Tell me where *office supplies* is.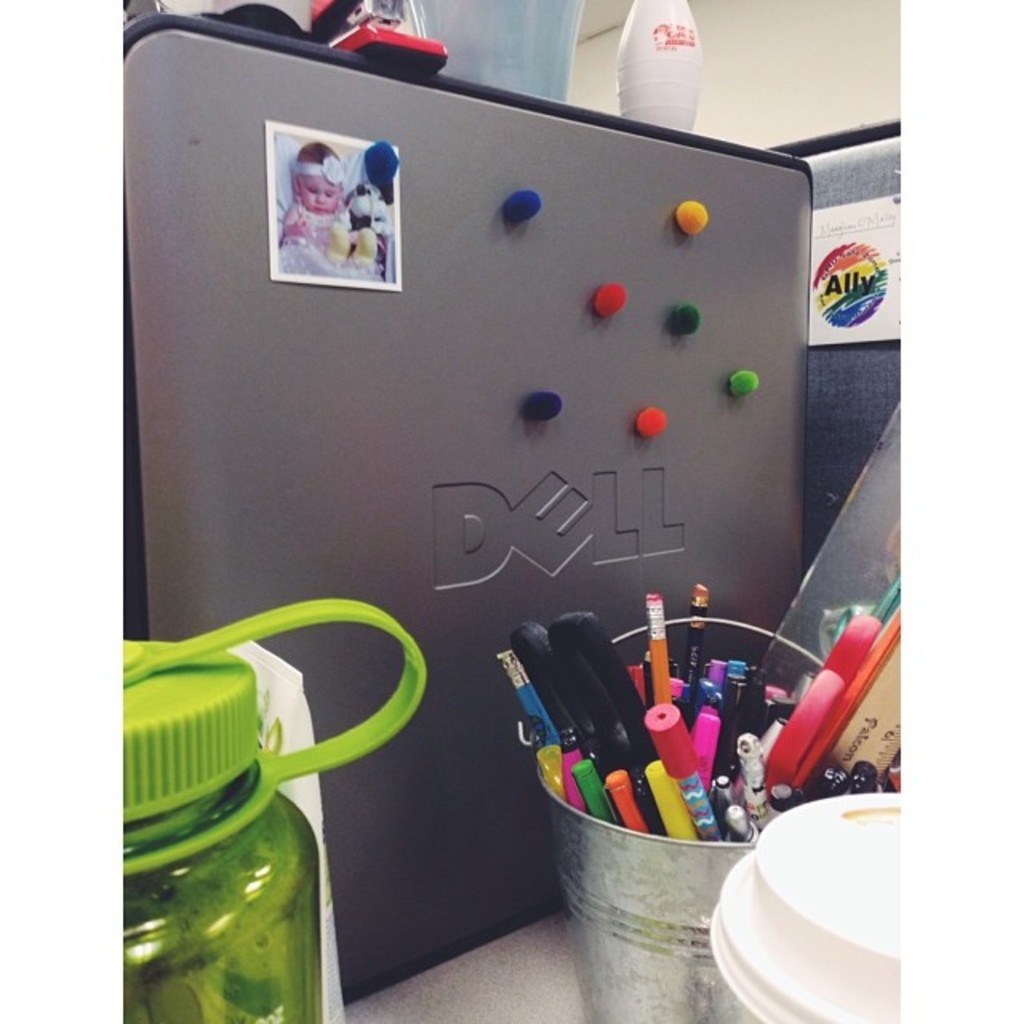
*office supplies* is at [571,742,614,819].
